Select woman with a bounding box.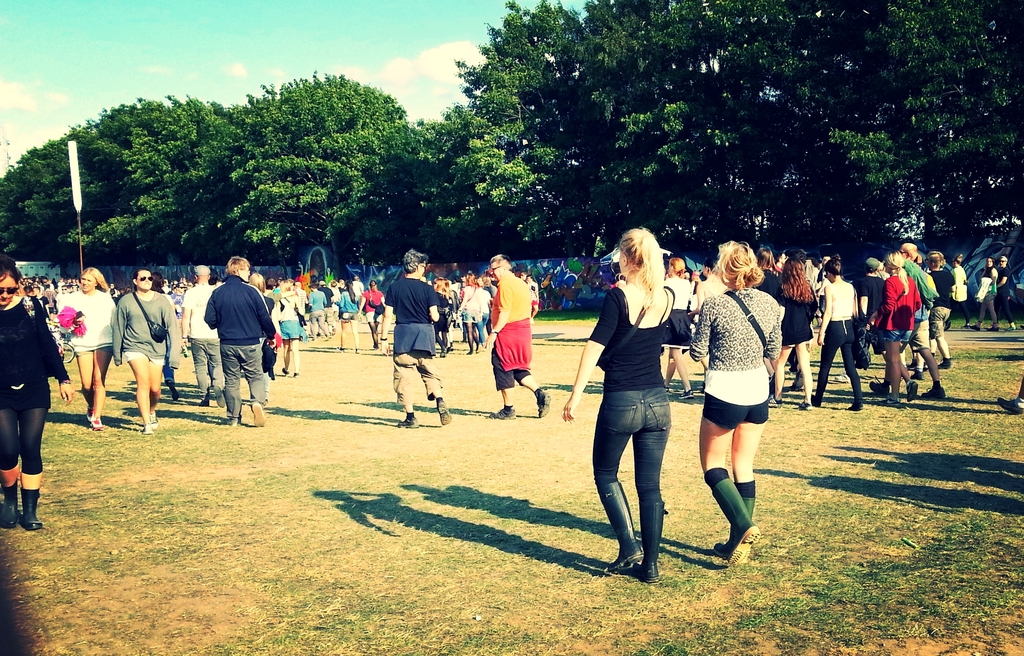
(left=360, top=279, right=387, bottom=347).
